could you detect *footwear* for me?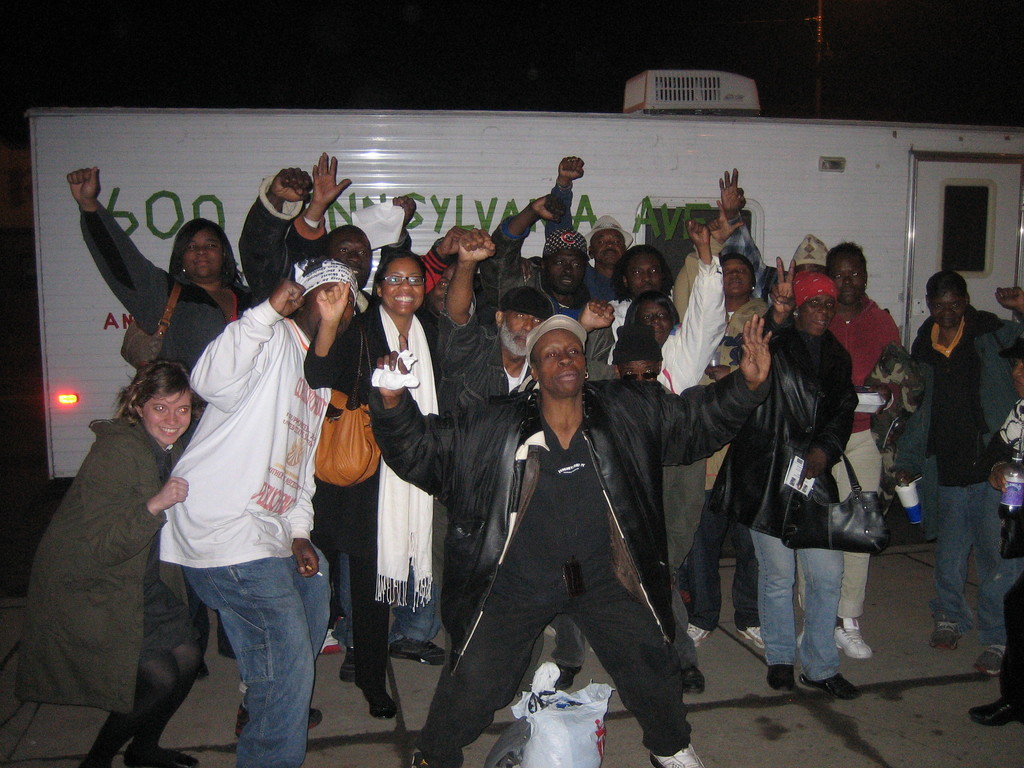
Detection result: 733:625:767:651.
